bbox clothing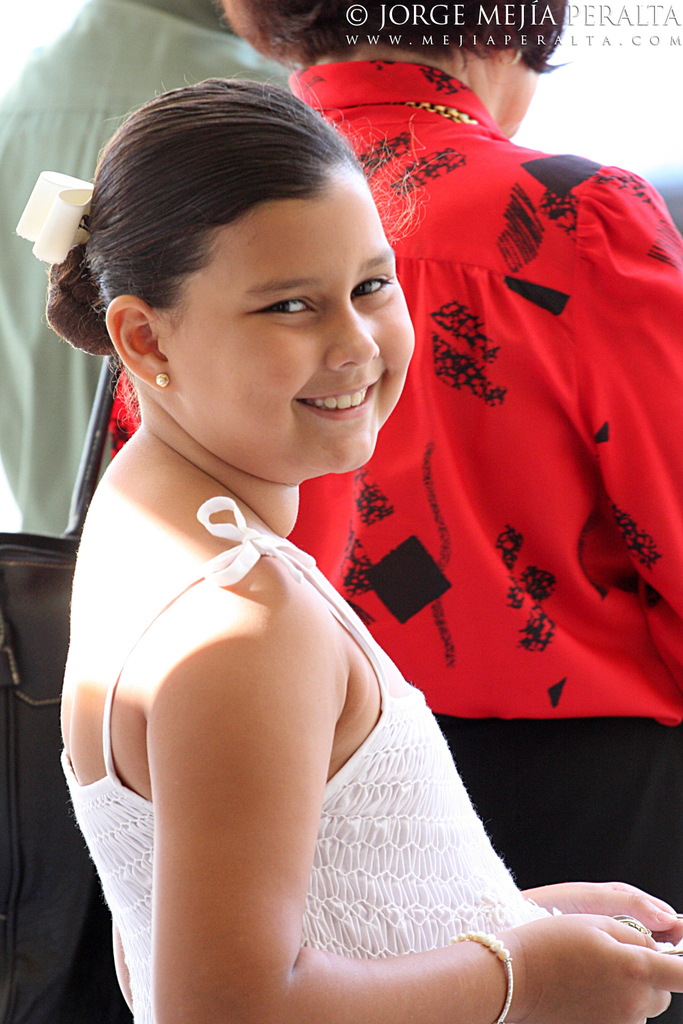
[108, 59, 682, 1023]
